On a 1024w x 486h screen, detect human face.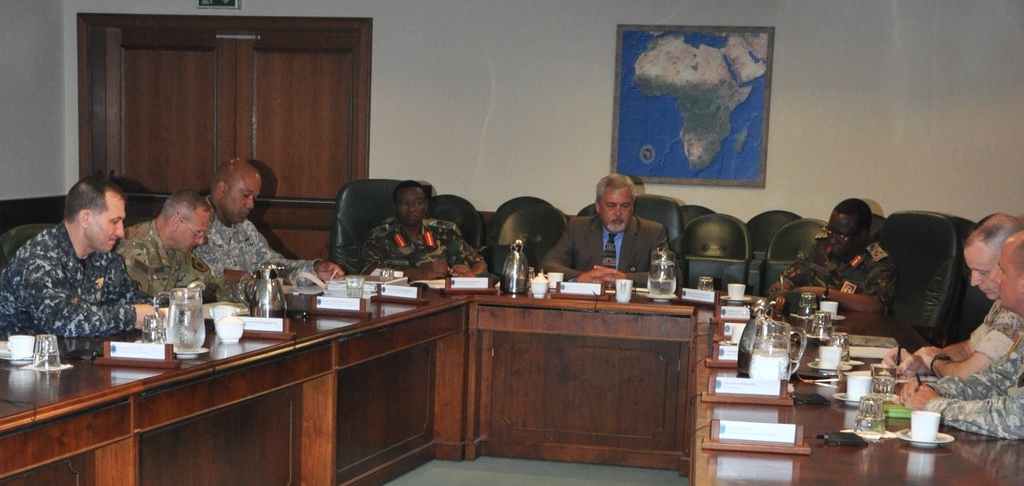
<bbox>220, 177, 258, 220</bbox>.
